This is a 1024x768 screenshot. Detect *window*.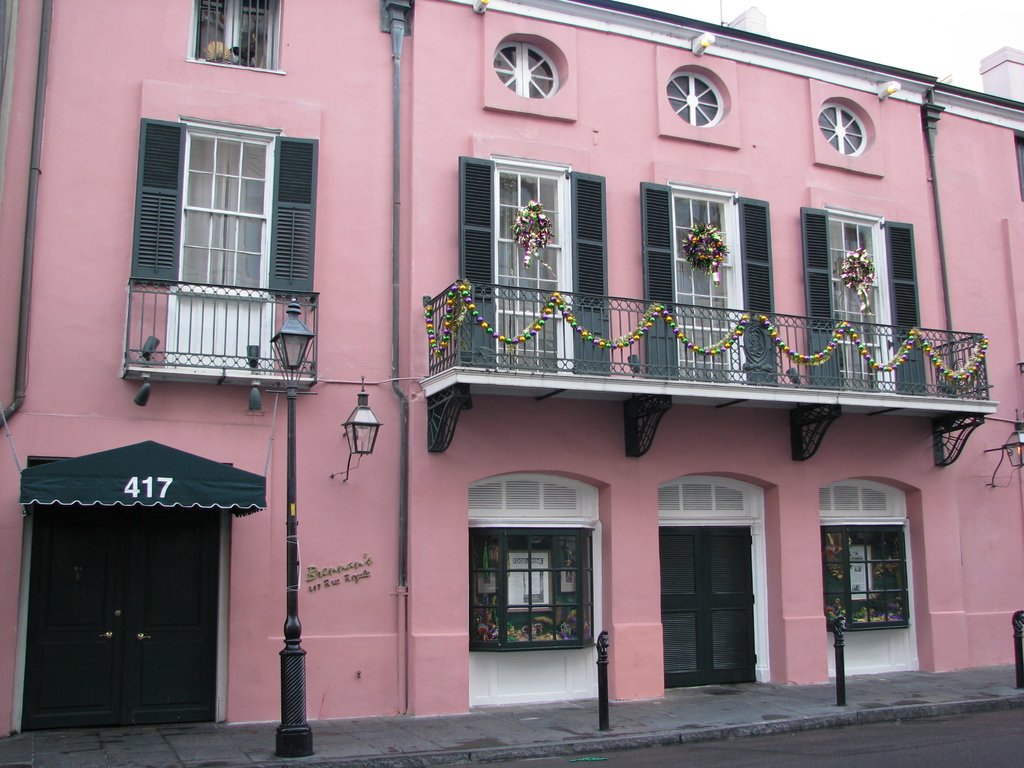
pyautogui.locateOnScreen(134, 90, 305, 385).
